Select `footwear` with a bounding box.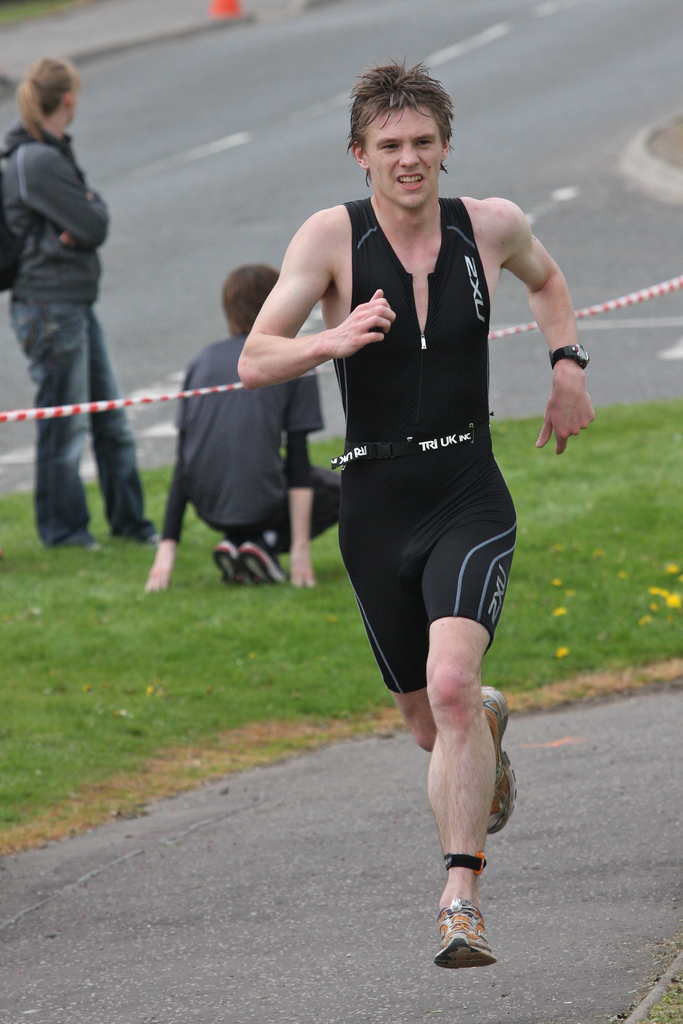
<bbox>218, 543, 245, 585</bbox>.
